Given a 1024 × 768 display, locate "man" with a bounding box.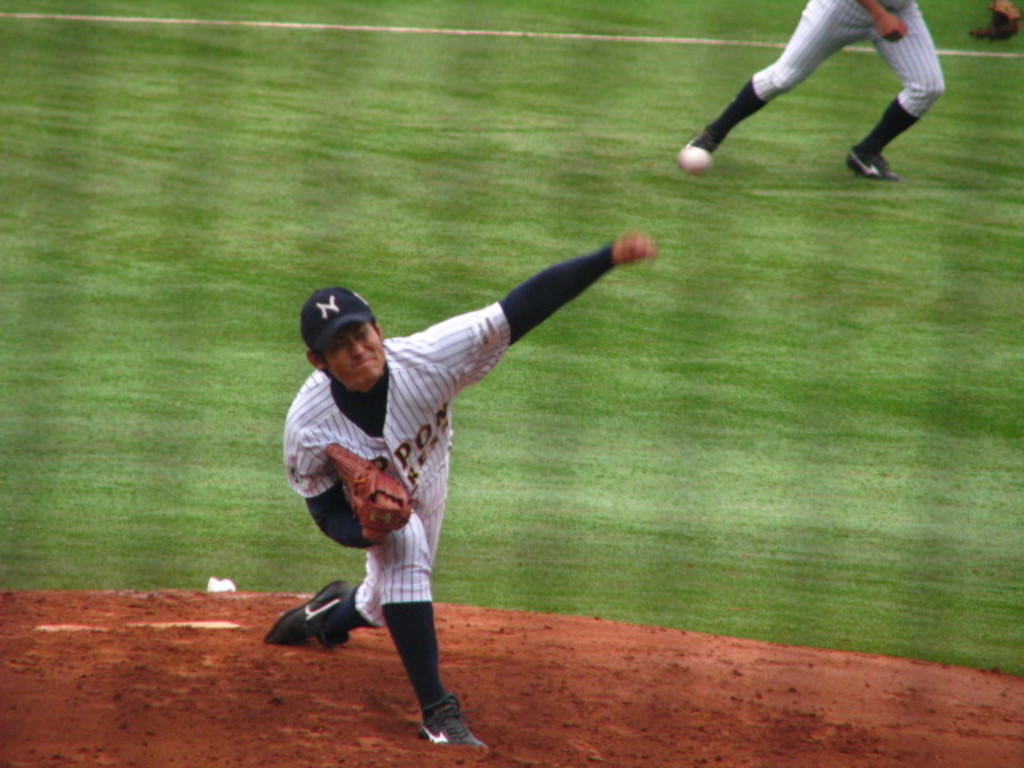
Located: 259:226:648:730.
